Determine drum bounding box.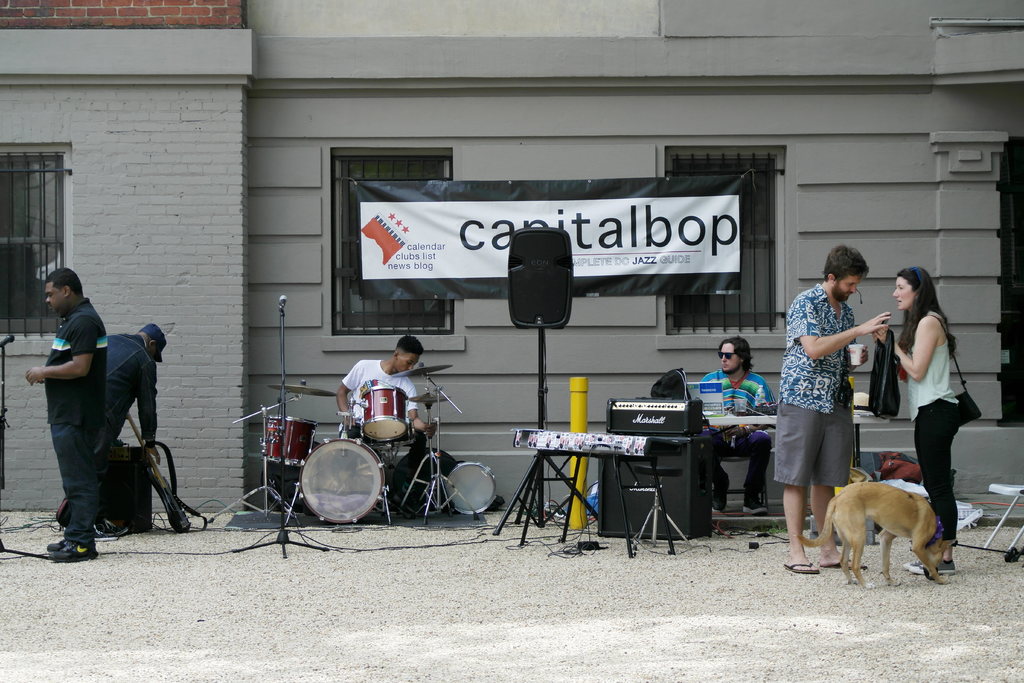
Determined: (x1=260, y1=413, x2=283, y2=463).
